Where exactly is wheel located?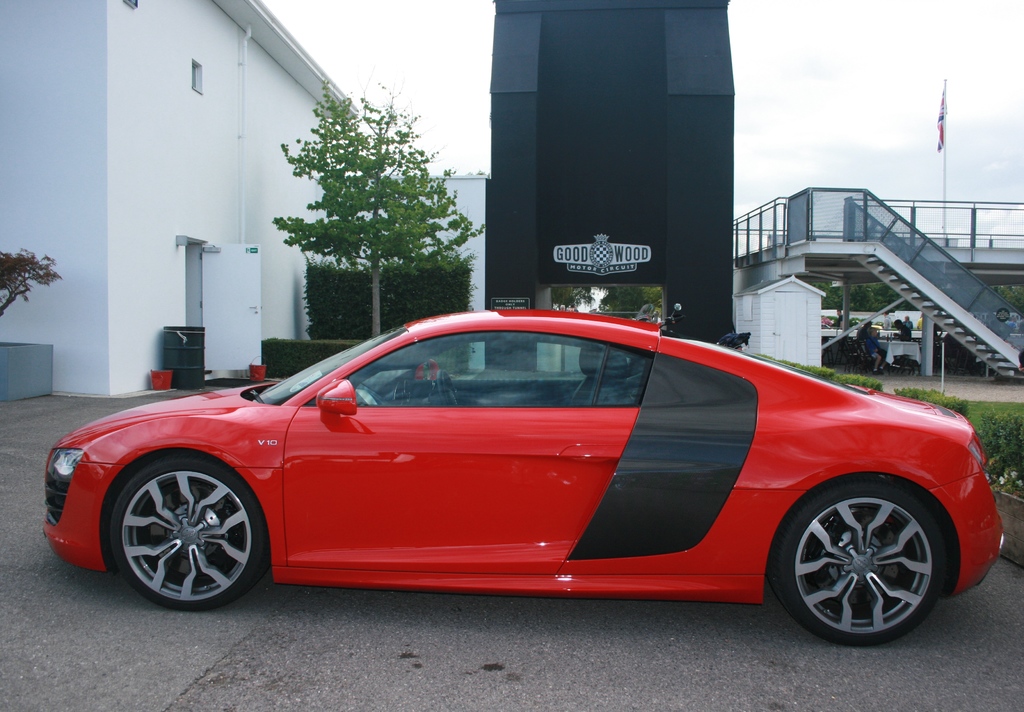
Its bounding box is rect(95, 457, 252, 604).
